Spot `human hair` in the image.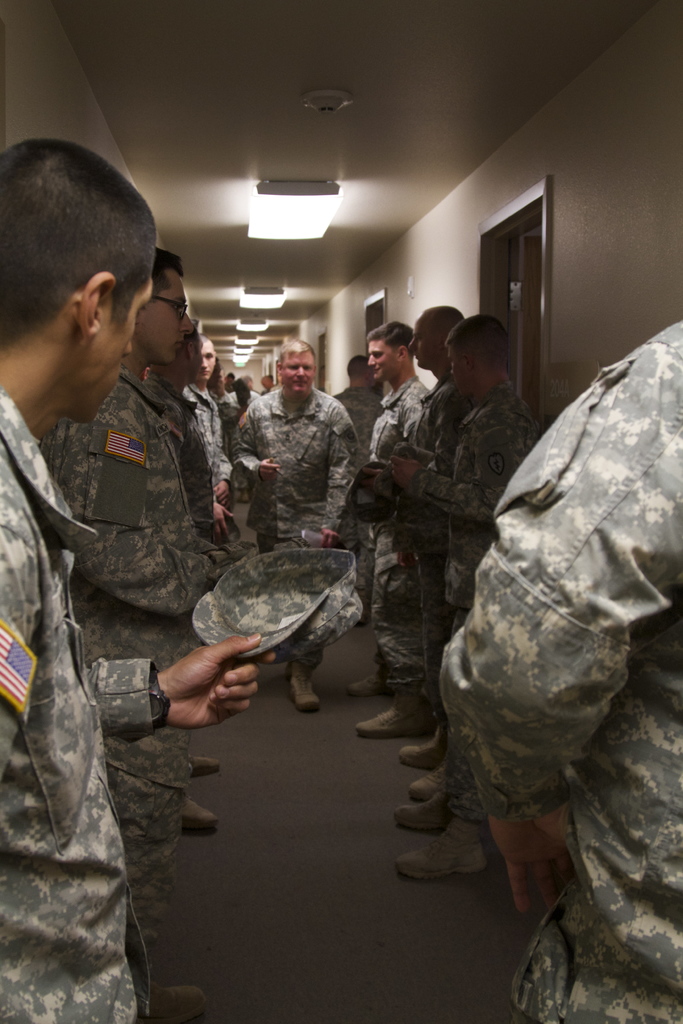
`human hair` found at bbox=(5, 128, 153, 366).
